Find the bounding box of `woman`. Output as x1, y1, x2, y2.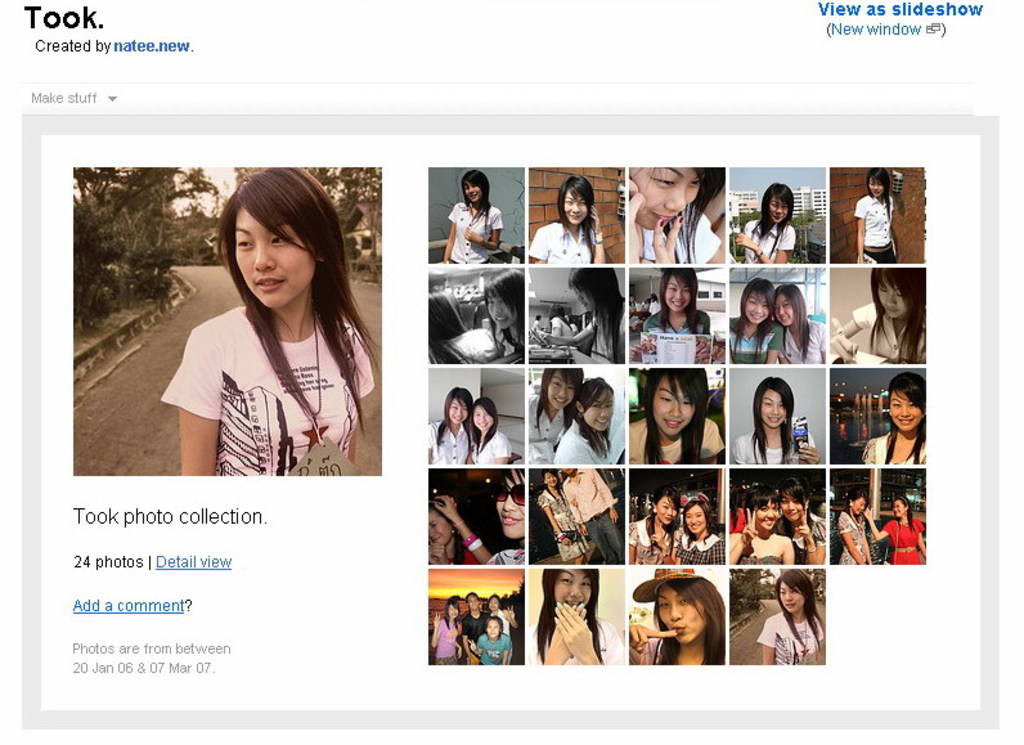
525, 178, 612, 264.
